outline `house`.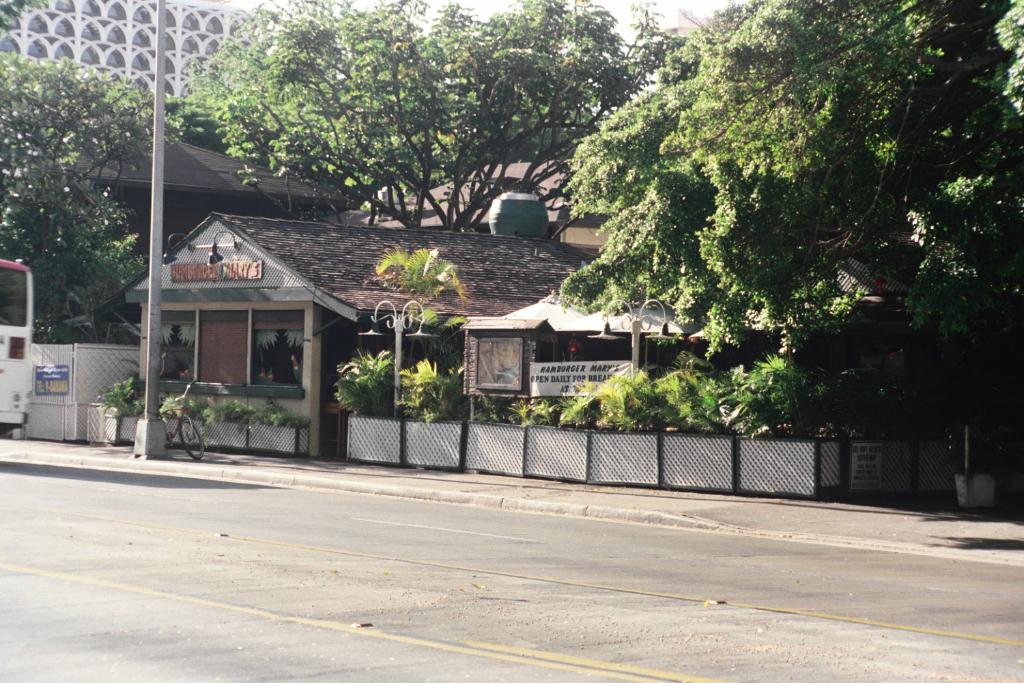
Outline: BBox(112, 204, 754, 456).
